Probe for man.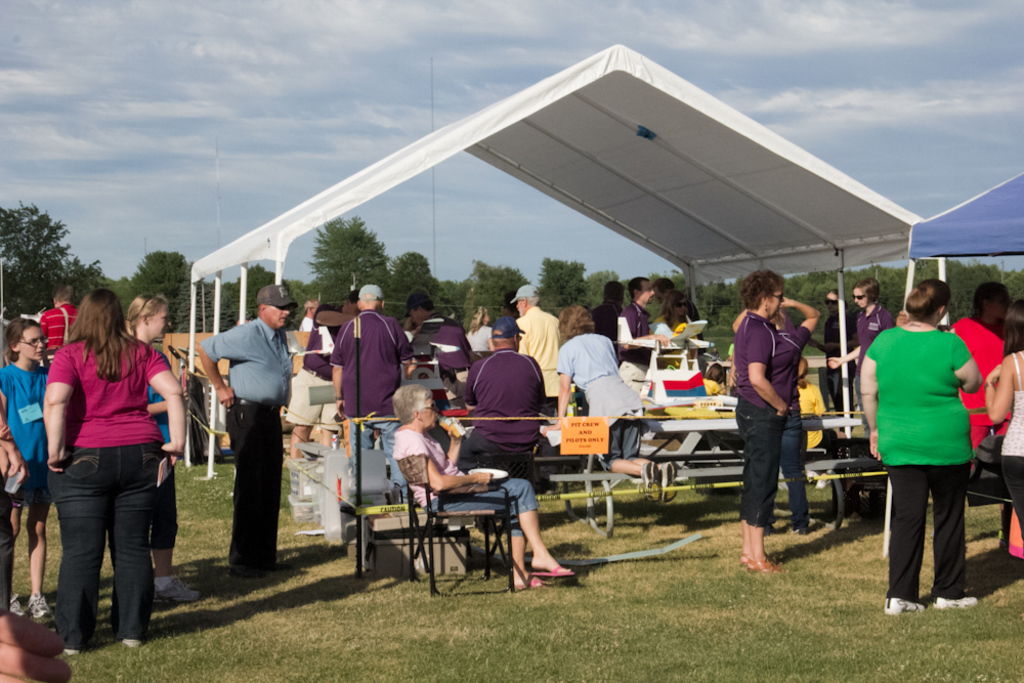
Probe result: <bbox>289, 298, 344, 454</bbox>.
